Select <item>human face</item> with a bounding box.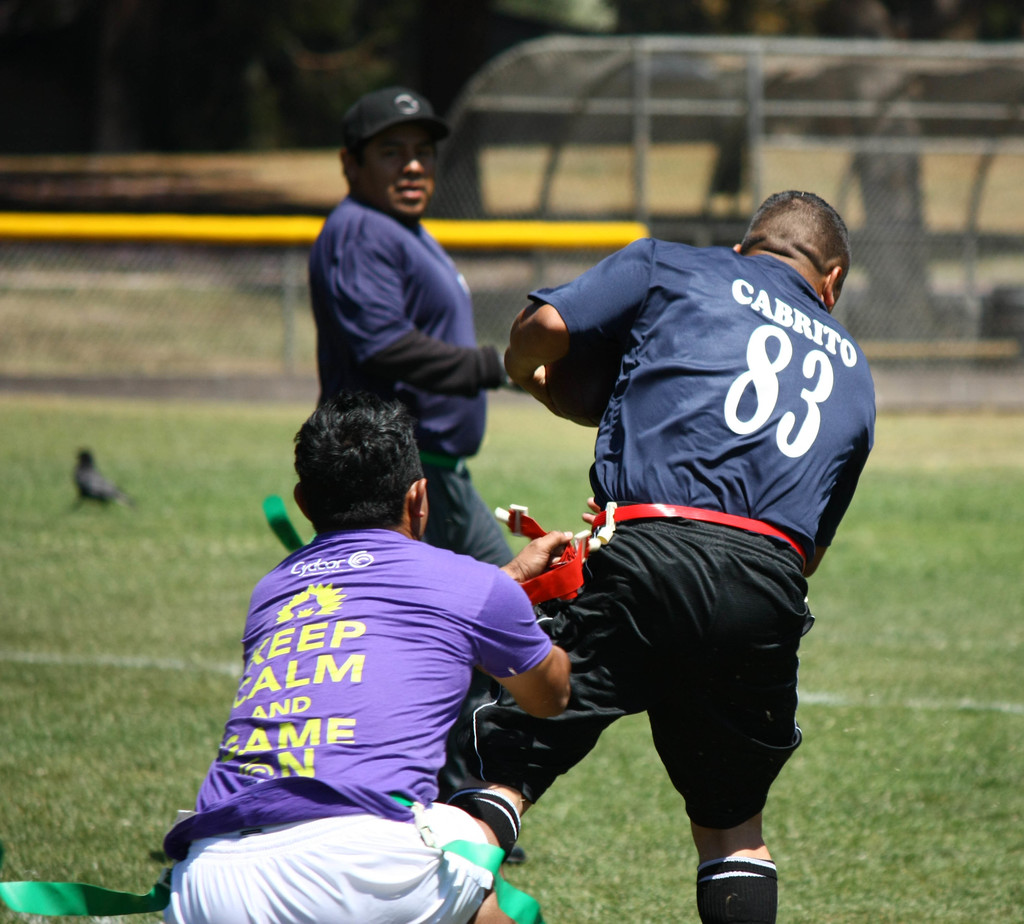
369, 122, 437, 222.
